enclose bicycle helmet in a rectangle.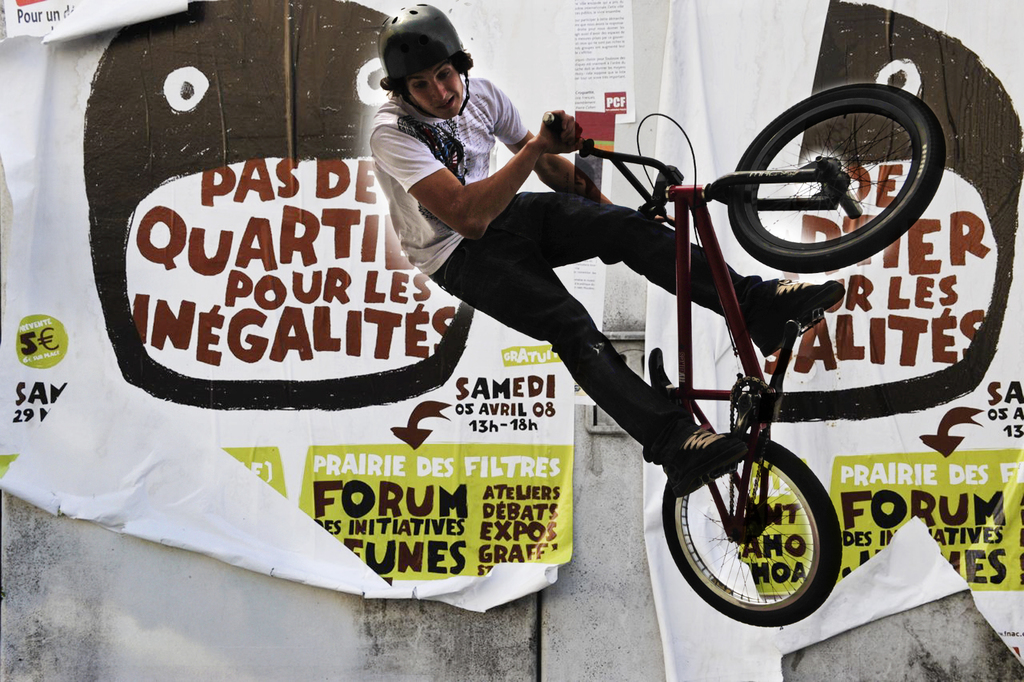
[395,6,465,117].
